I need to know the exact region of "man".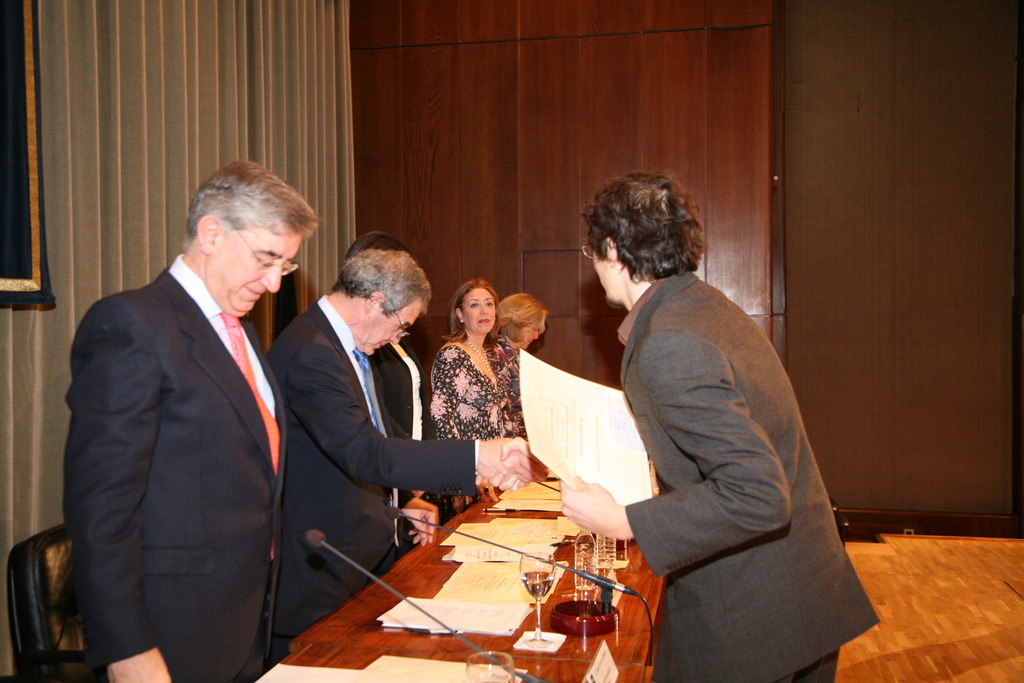
Region: <region>63, 151, 319, 682</region>.
